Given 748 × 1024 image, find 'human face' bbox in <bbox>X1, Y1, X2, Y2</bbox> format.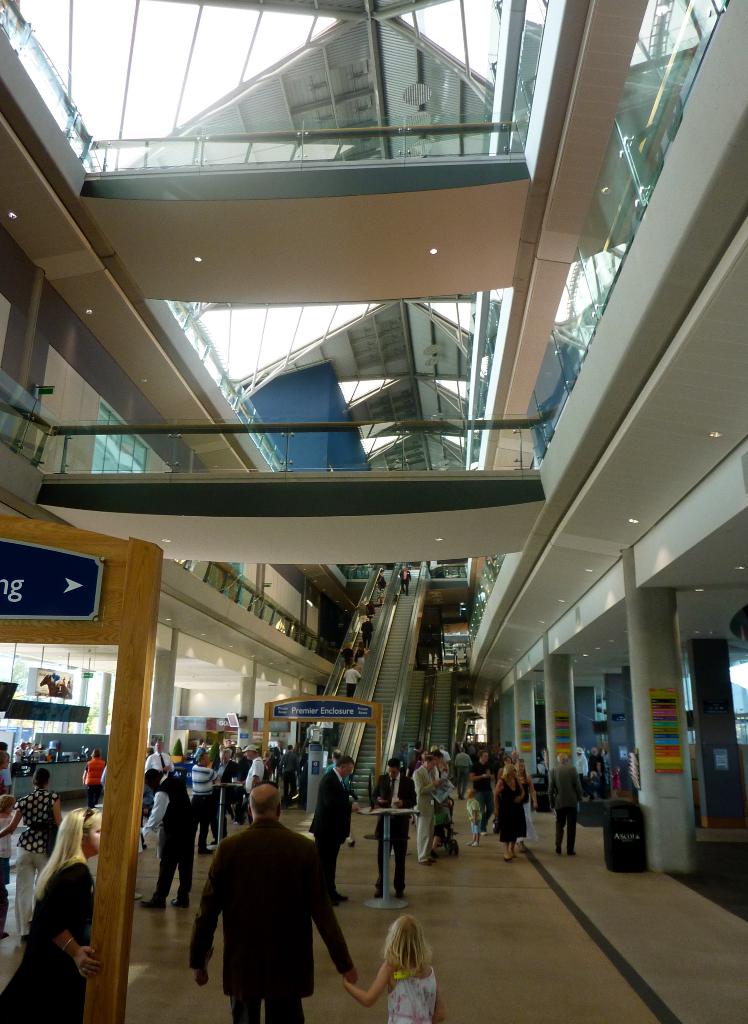
<bbox>386, 764, 400, 780</bbox>.
